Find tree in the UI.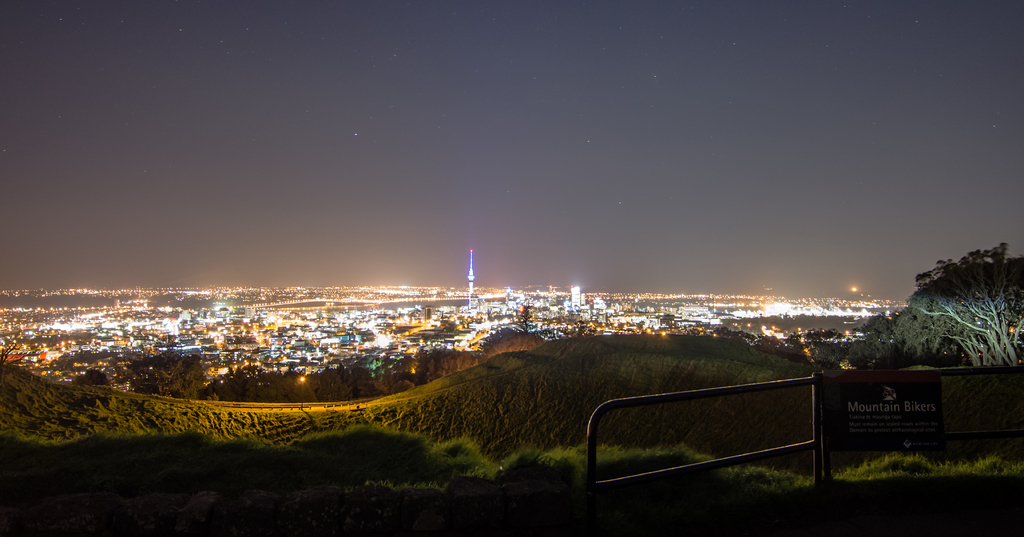
UI element at {"left": 127, "top": 349, "right": 195, "bottom": 403}.
